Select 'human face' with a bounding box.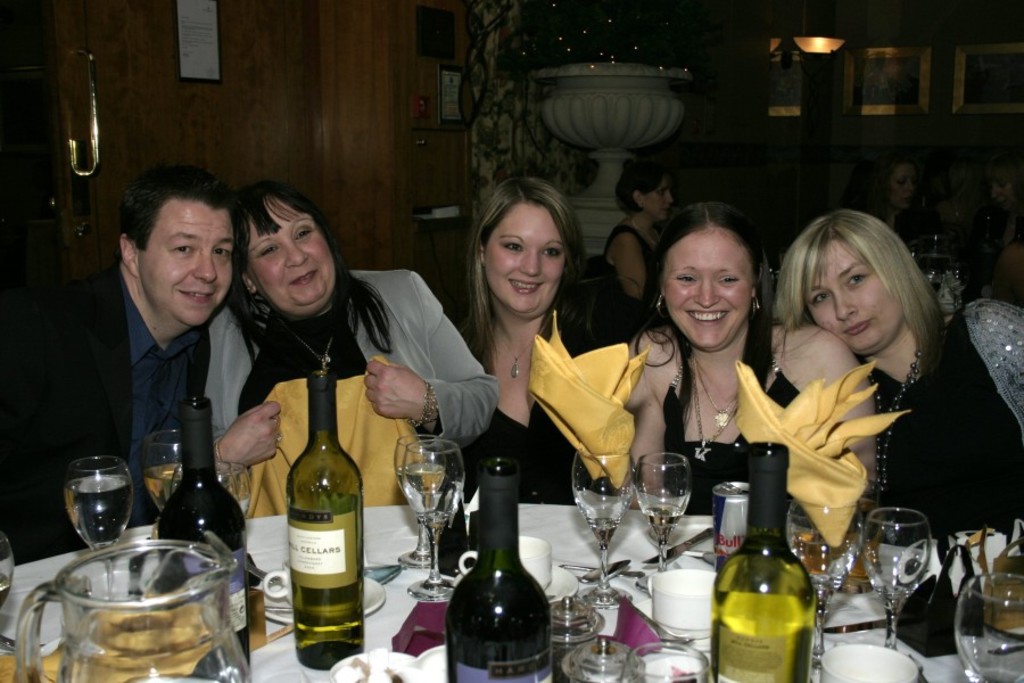
Rect(481, 201, 568, 316).
